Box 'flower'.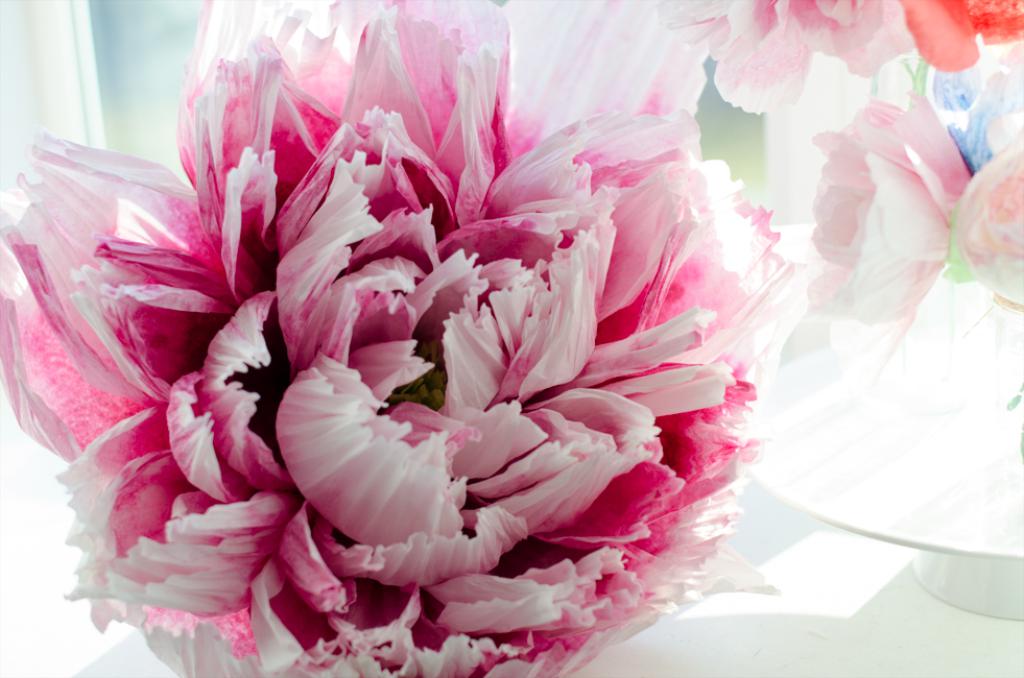
(647, 0, 921, 121).
